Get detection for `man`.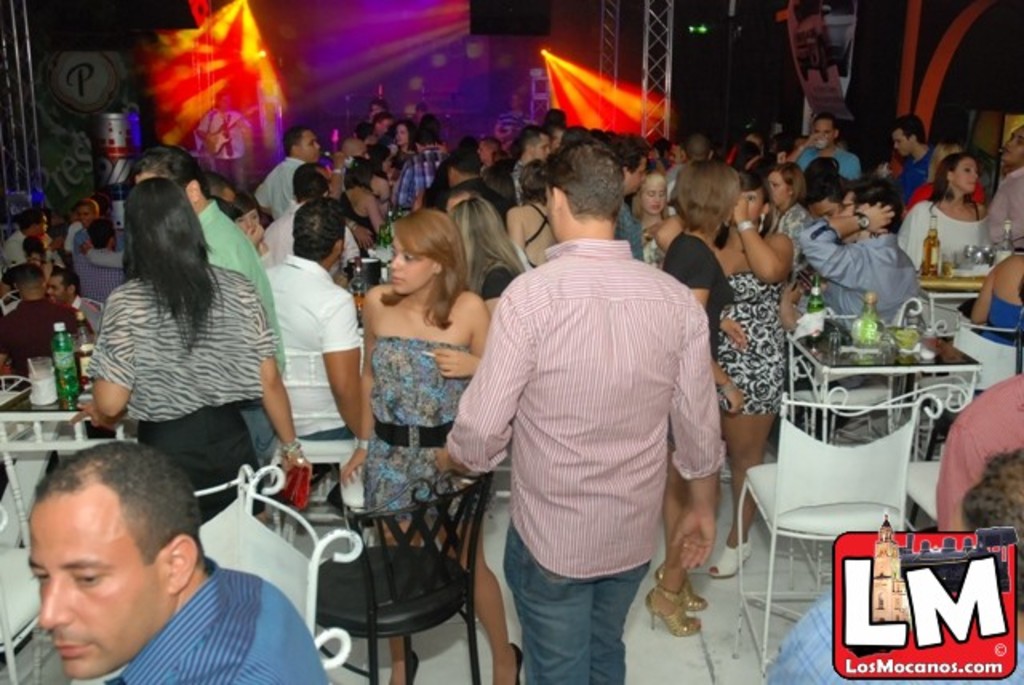
Detection: 259,198,378,442.
